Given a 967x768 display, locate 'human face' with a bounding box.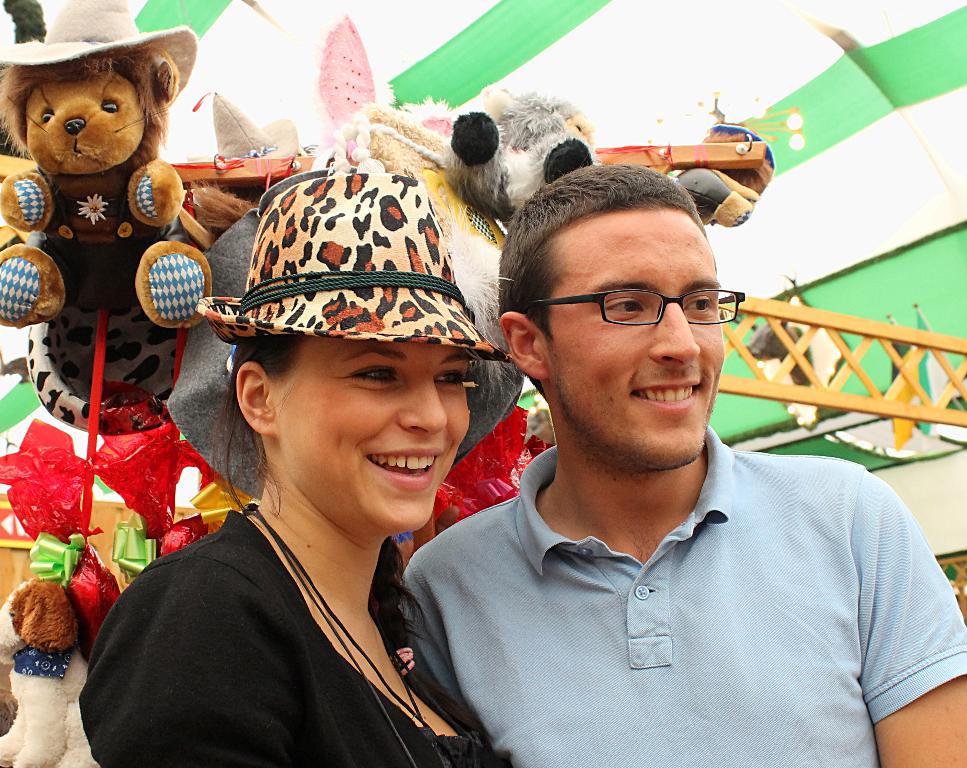
Located: bbox(546, 205, 727, 460).
